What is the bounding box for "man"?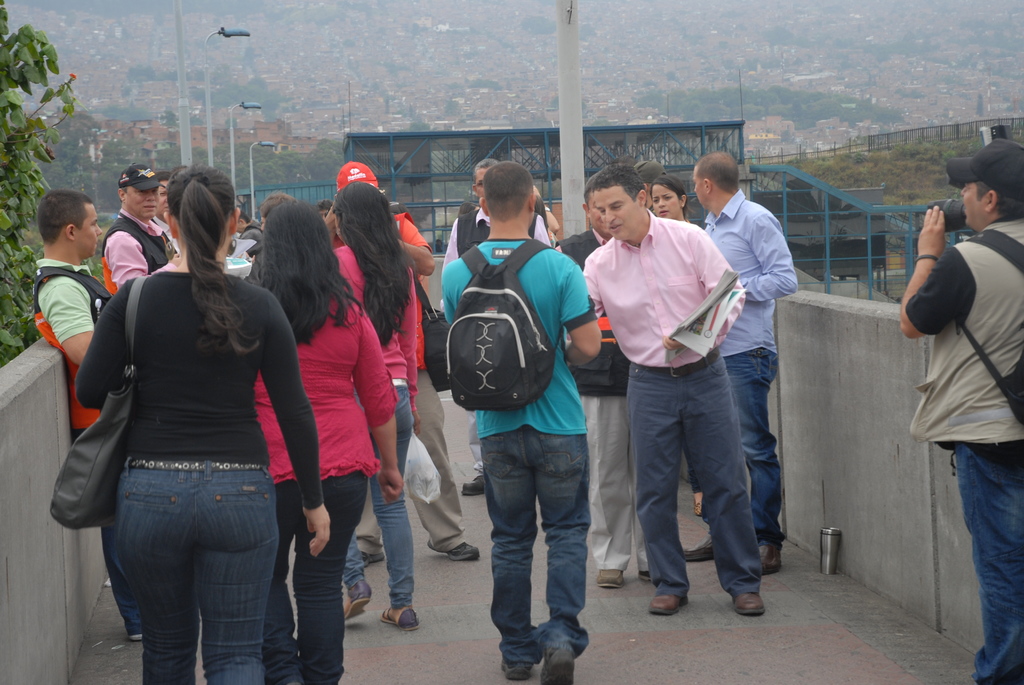
(x1=34, y1=190, x2=146, y2=643).
